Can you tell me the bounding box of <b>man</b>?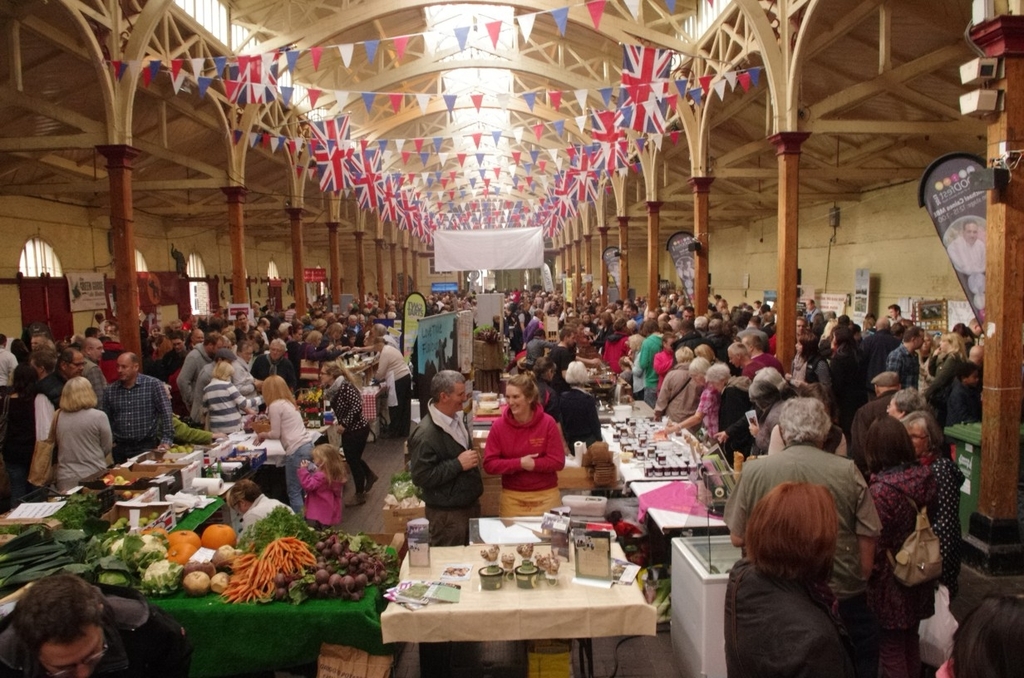
box=[415, 369, 484, 545].
